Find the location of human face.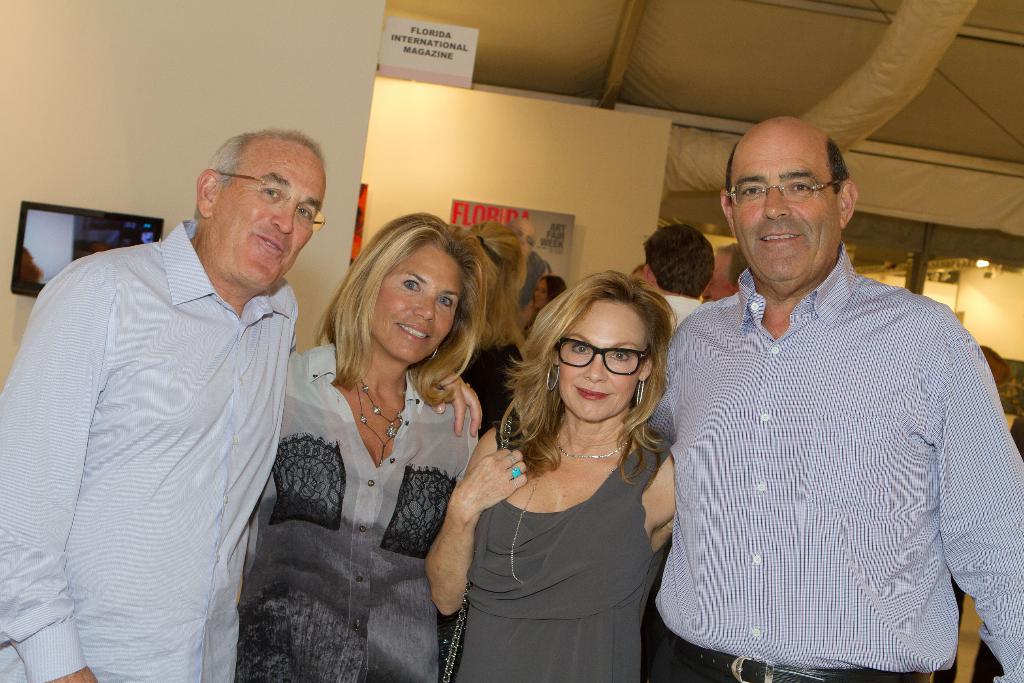
Location: [370, 242, 461, 364].
